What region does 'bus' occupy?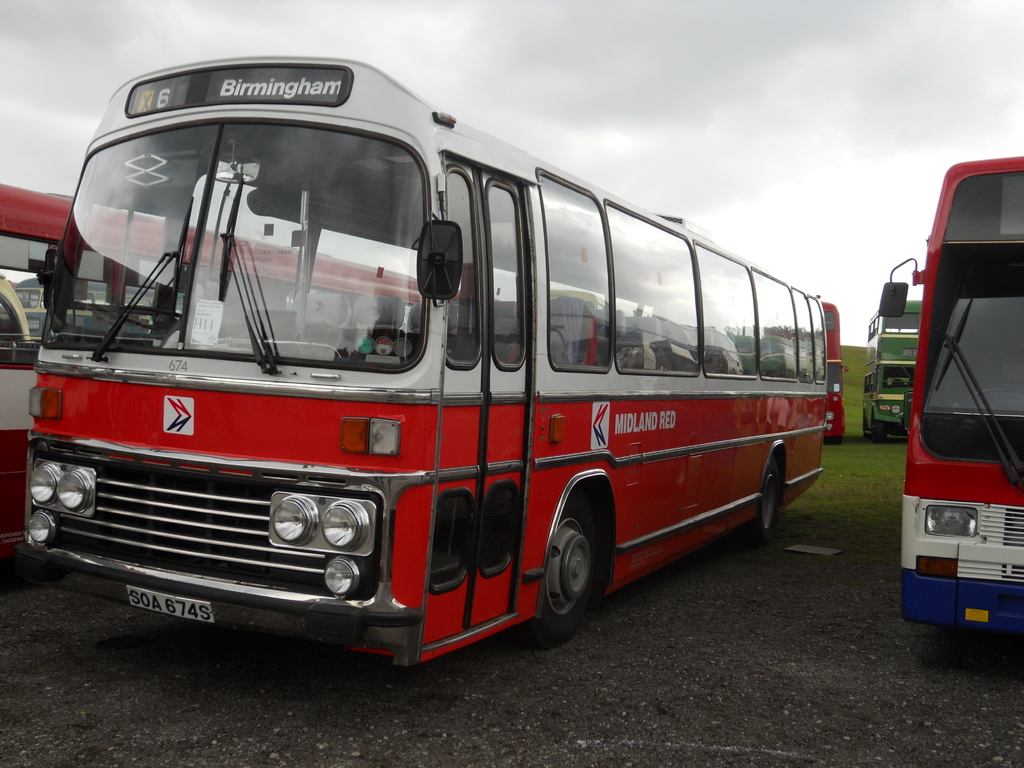
[824,301,845,444].
